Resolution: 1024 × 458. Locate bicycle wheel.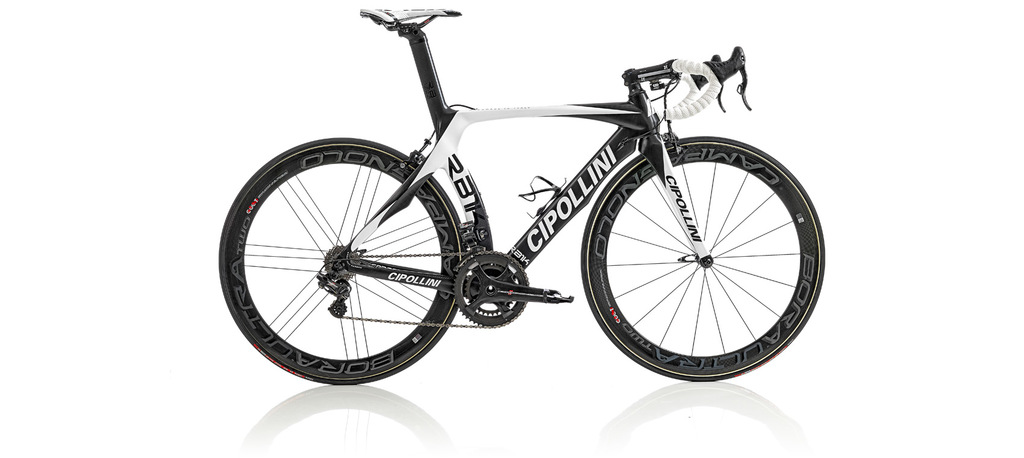
<bbox>579, 135, 824, 380</bbox>.
